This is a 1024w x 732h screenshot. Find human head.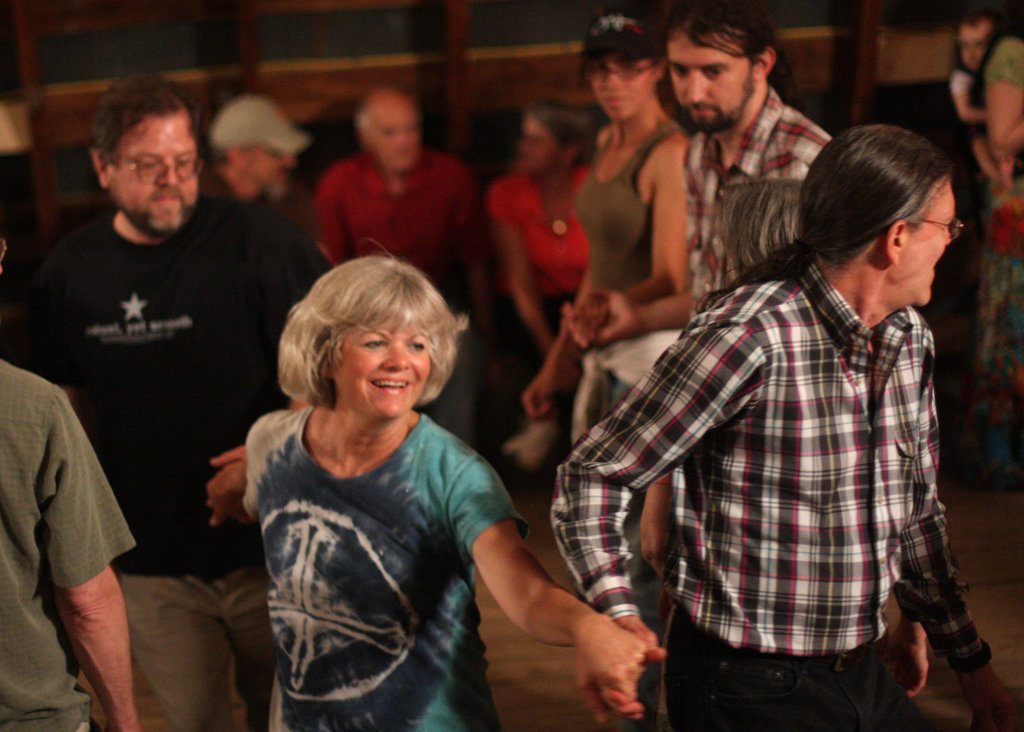
Bounding box: 657, 0, 786, 133.
